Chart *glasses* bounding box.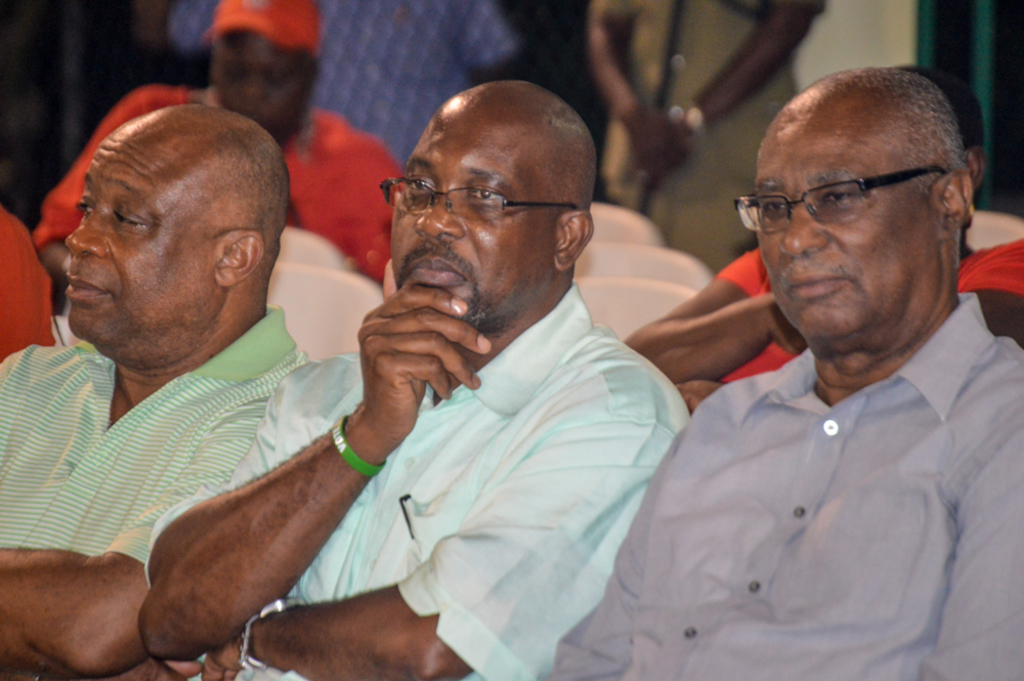
Charted: 376 181 584 227.
